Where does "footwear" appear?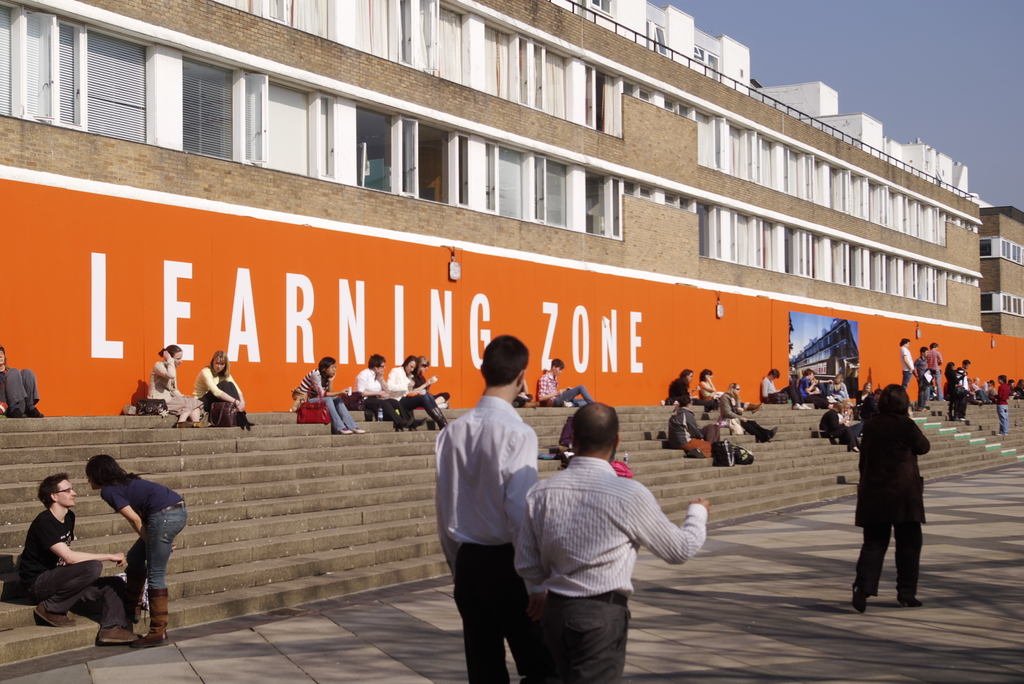
Appears at box(5, 410, 25, 415).
